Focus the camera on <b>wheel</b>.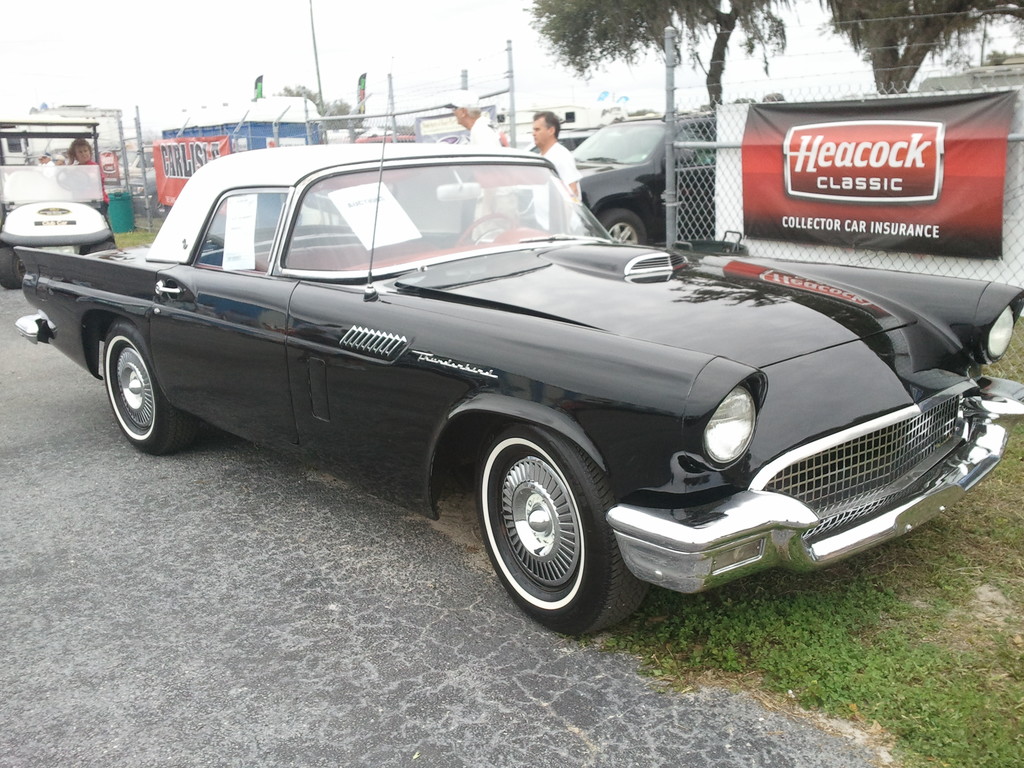
Focus region: <region>88, 240, 113, 252</region>.
